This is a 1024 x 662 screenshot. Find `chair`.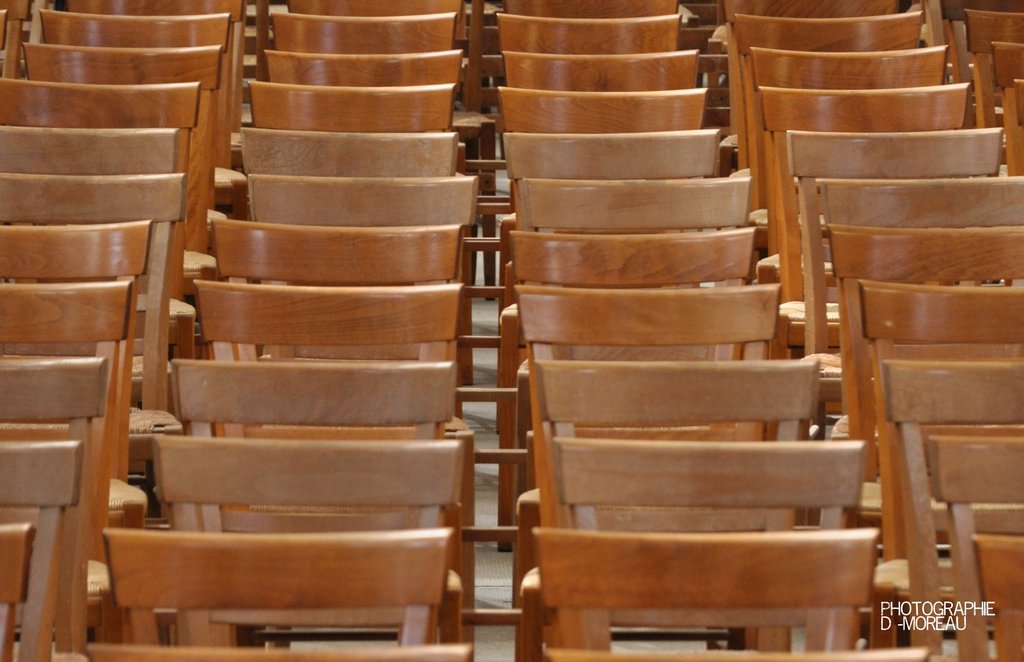
Bounding box: (154,433,463,661).
